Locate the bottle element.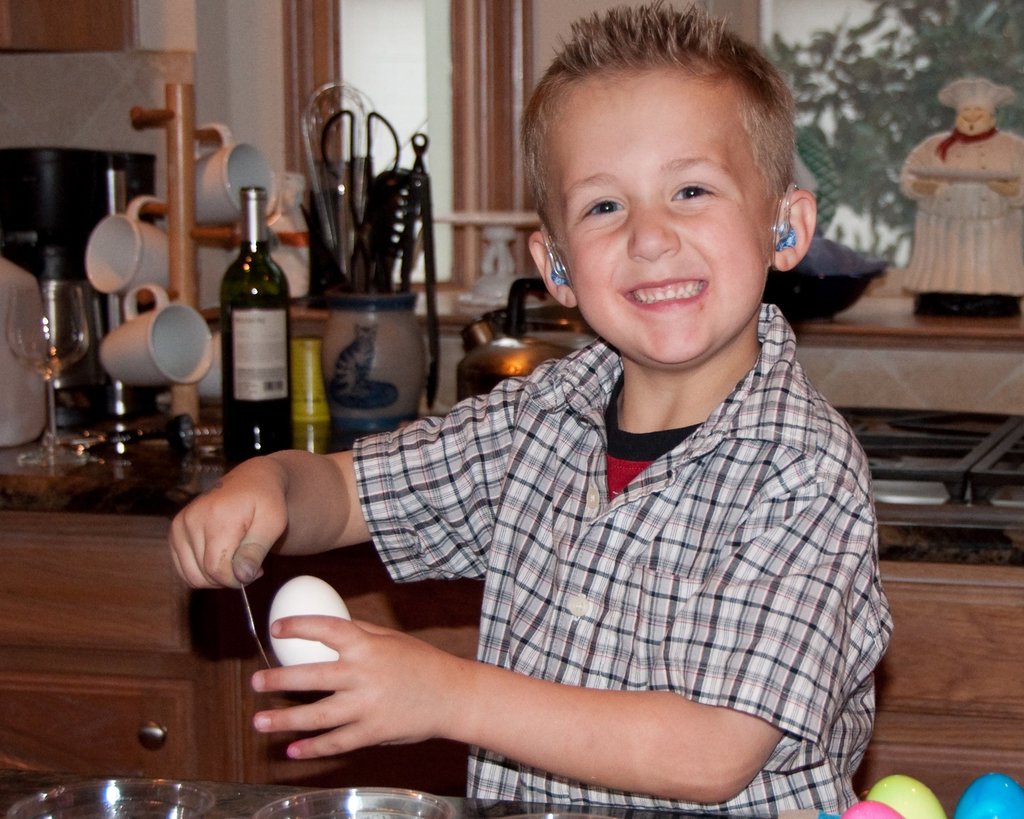
Element bbox: (left=285, top=336, right=334, bottom=456).
